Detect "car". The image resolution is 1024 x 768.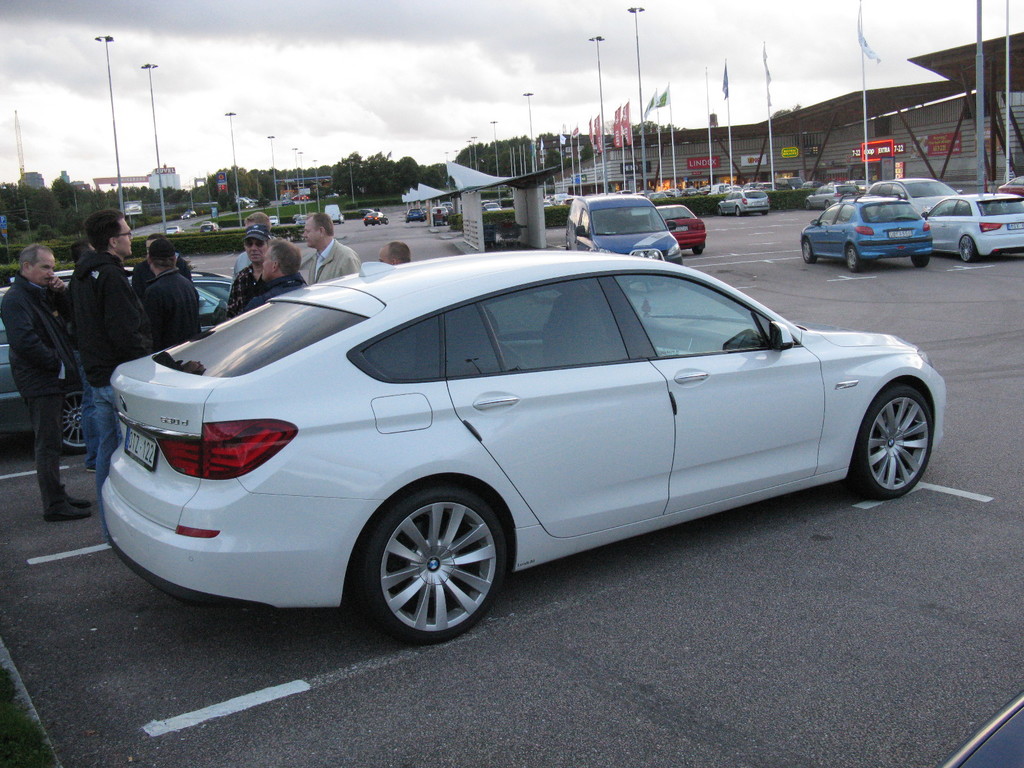
left=0, top=269, right=234, bottom=452.
